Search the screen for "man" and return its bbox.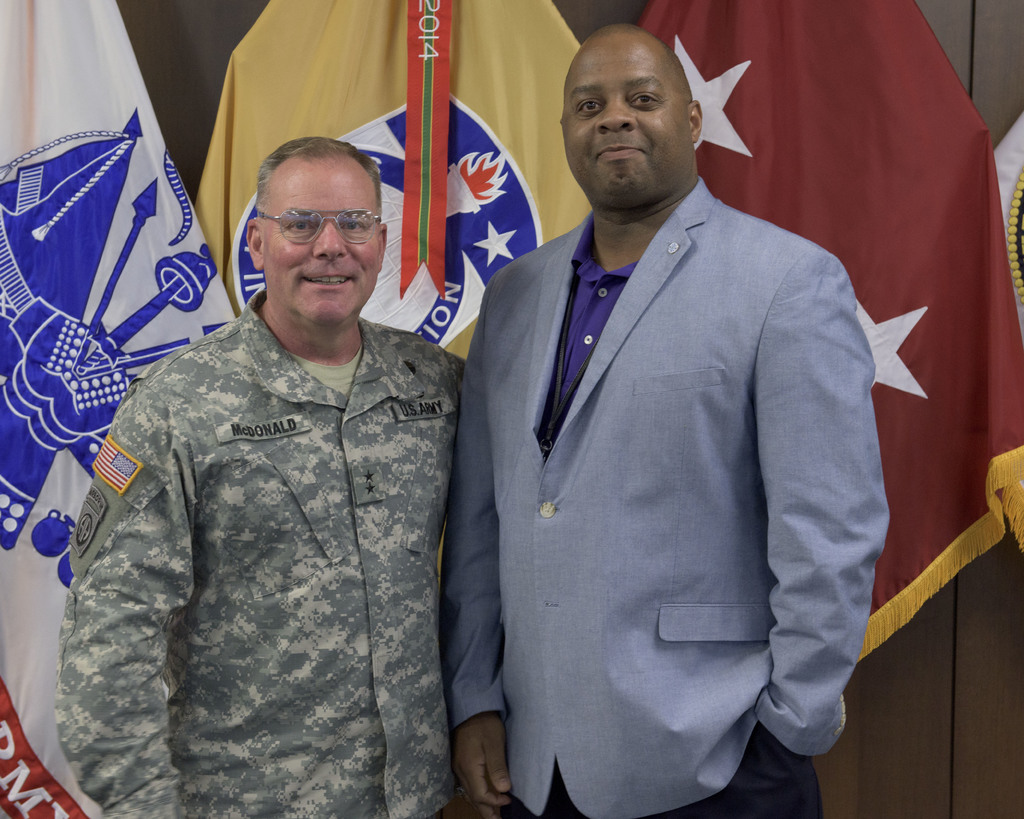
Found: left=436, top=28, right=883, bottom=818.
